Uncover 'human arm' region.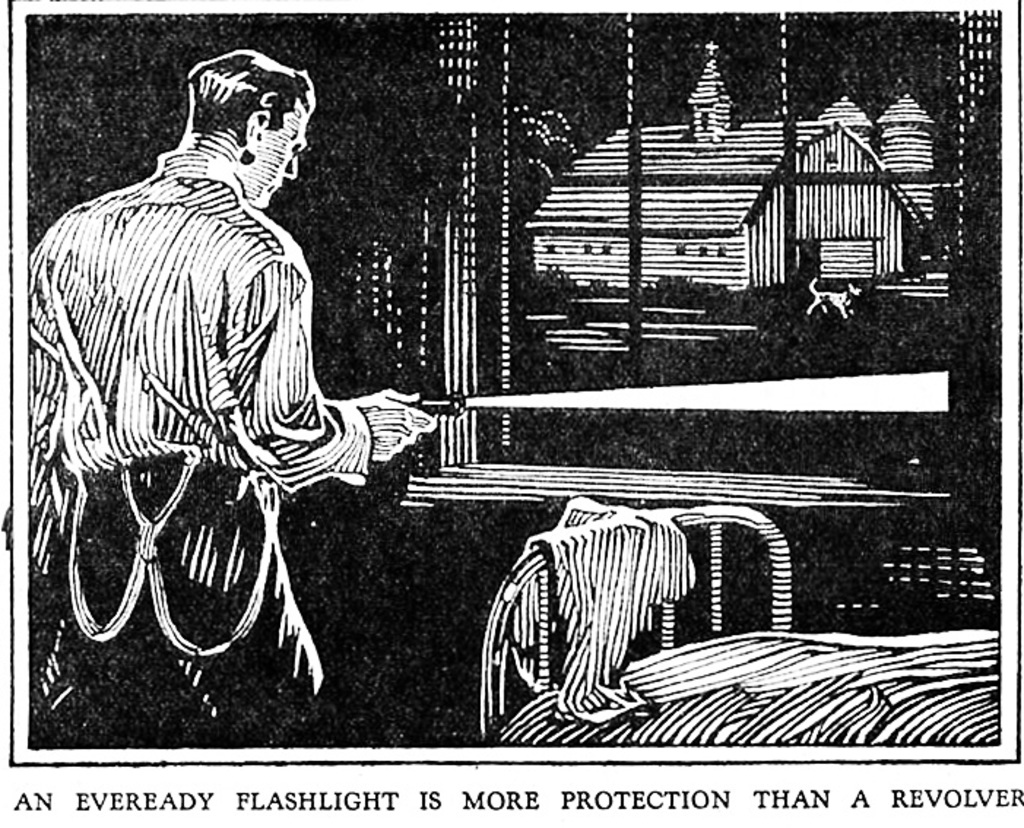
Uncovered: {"x1": 229, "y1": 269, "x2": 447, "y2": 489}.
